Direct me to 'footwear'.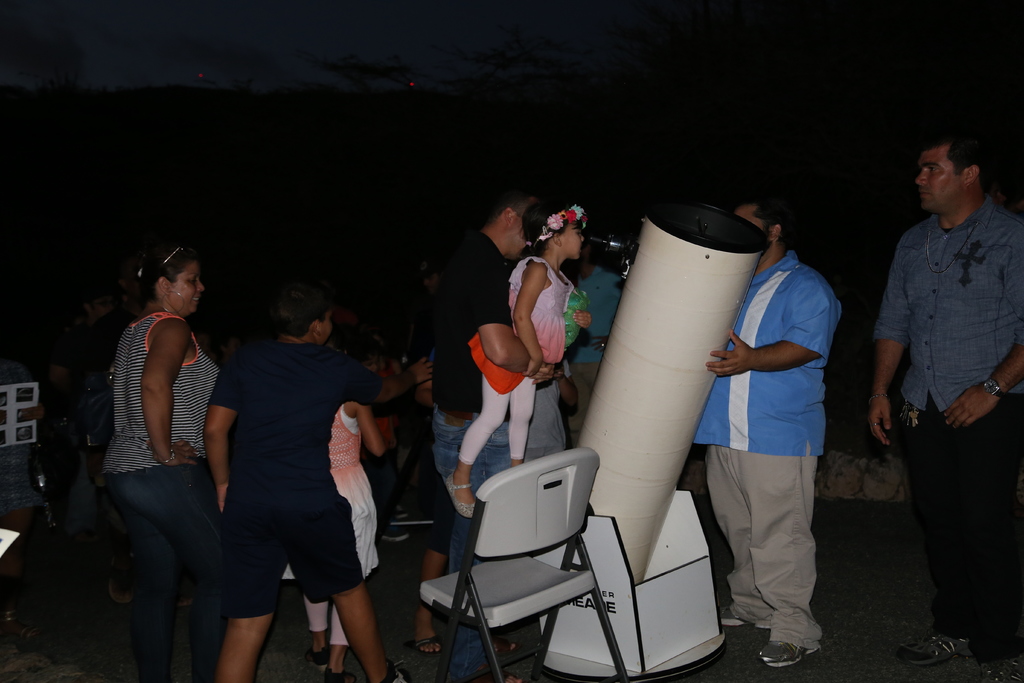
Direction: bbox=(382, 669, 415, 682).
